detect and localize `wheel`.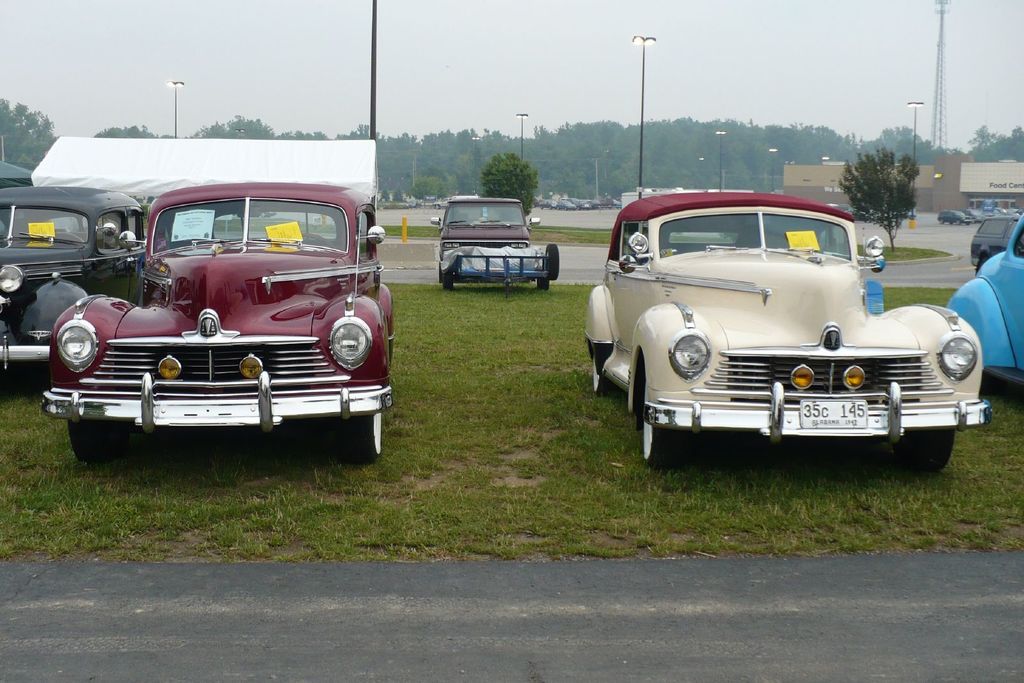
Localized at locate(586, 353, 618, 396).
